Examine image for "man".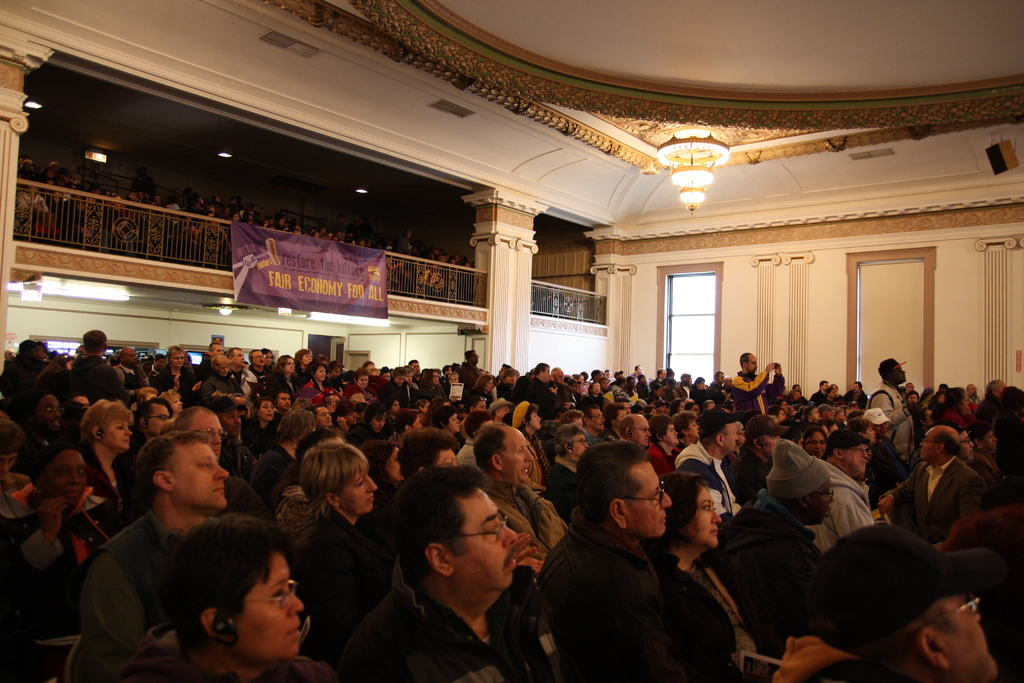
Examination result: Rect(638, 371, 652, 394).
